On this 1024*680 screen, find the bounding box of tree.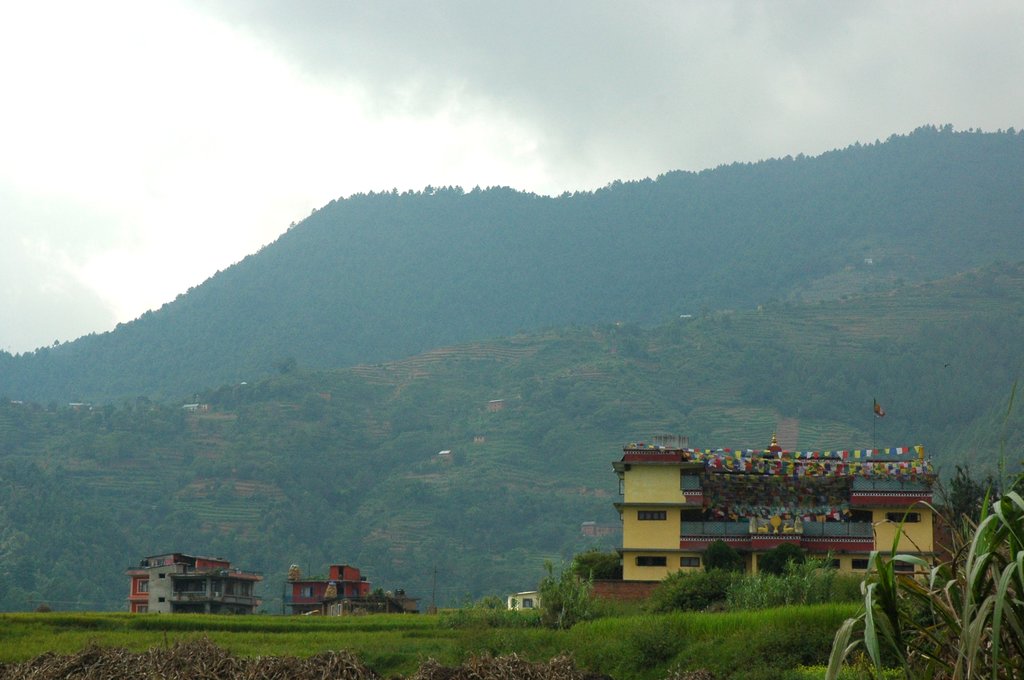
Bounding box: 0:117:1023:605.
